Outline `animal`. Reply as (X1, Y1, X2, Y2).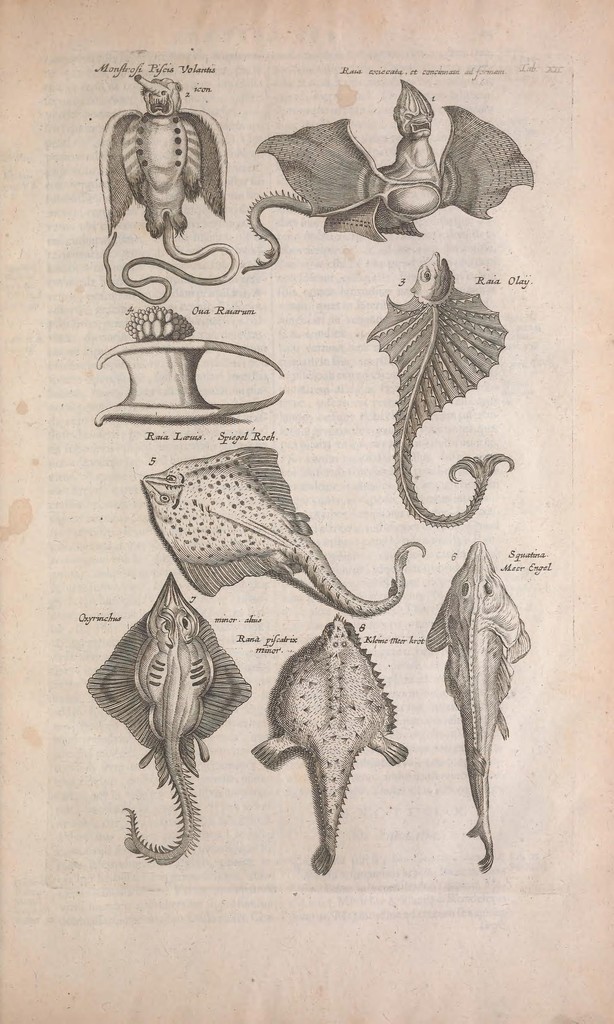
(82, 574, 249, 870).
